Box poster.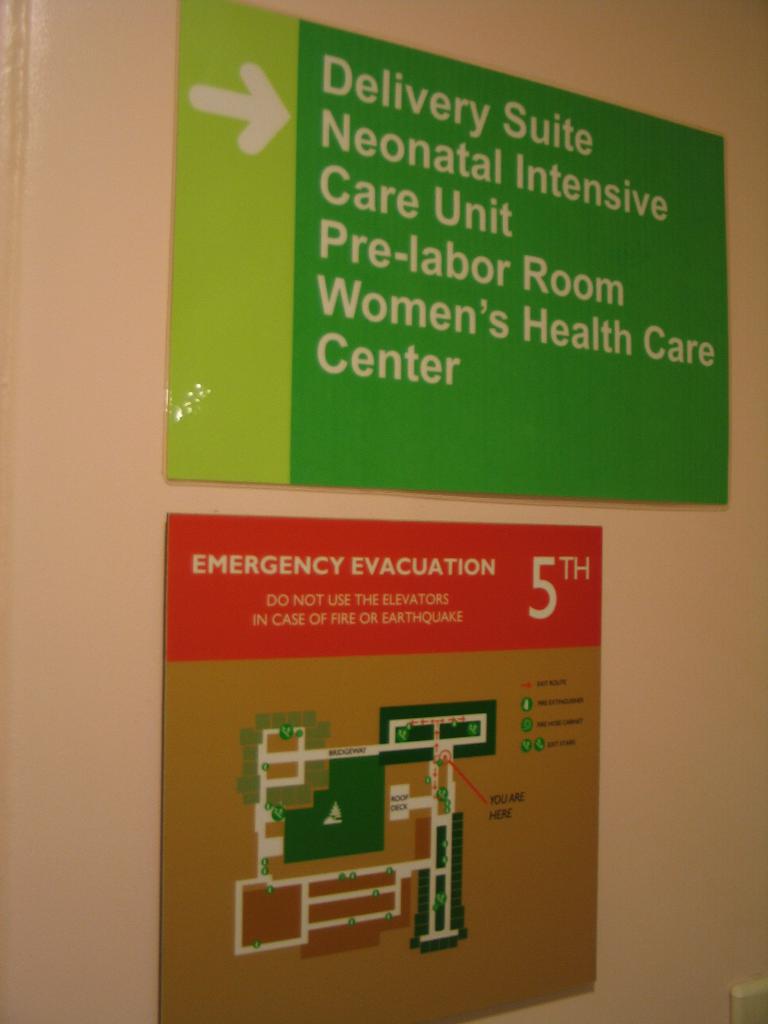
166:518:600:1023.
